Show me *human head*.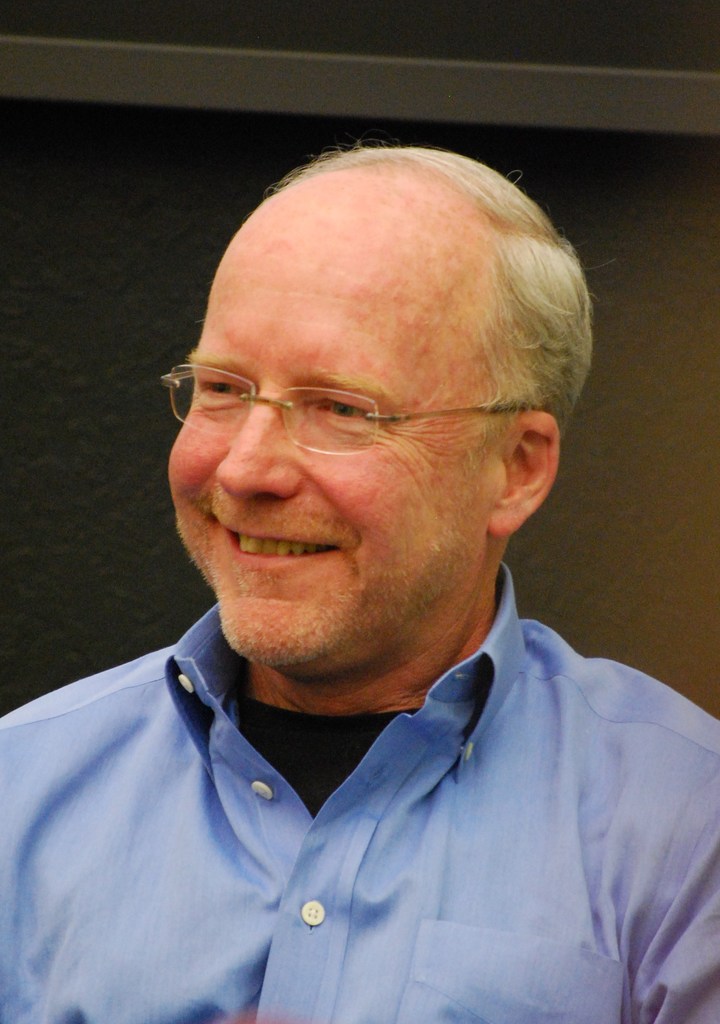
*human head* is here: <box>141,104,598,703</box>.
